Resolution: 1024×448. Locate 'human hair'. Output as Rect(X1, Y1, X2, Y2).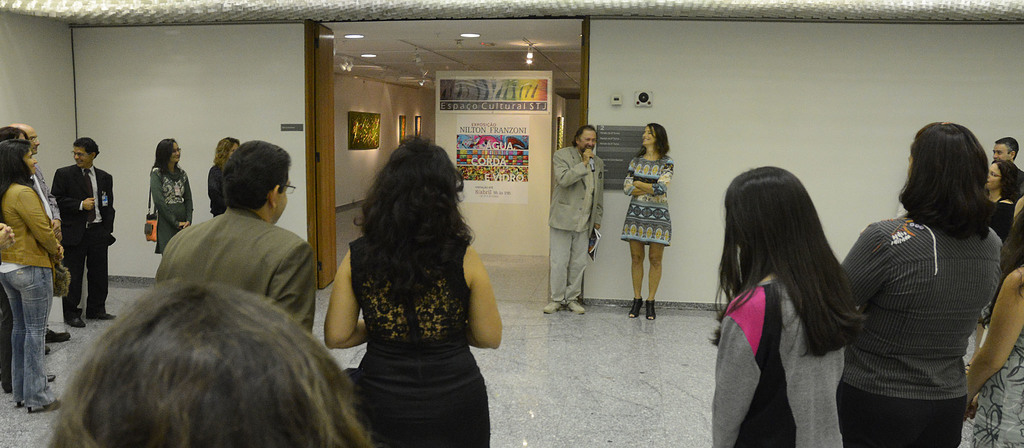
Rect(155, 134, 178, 180).
